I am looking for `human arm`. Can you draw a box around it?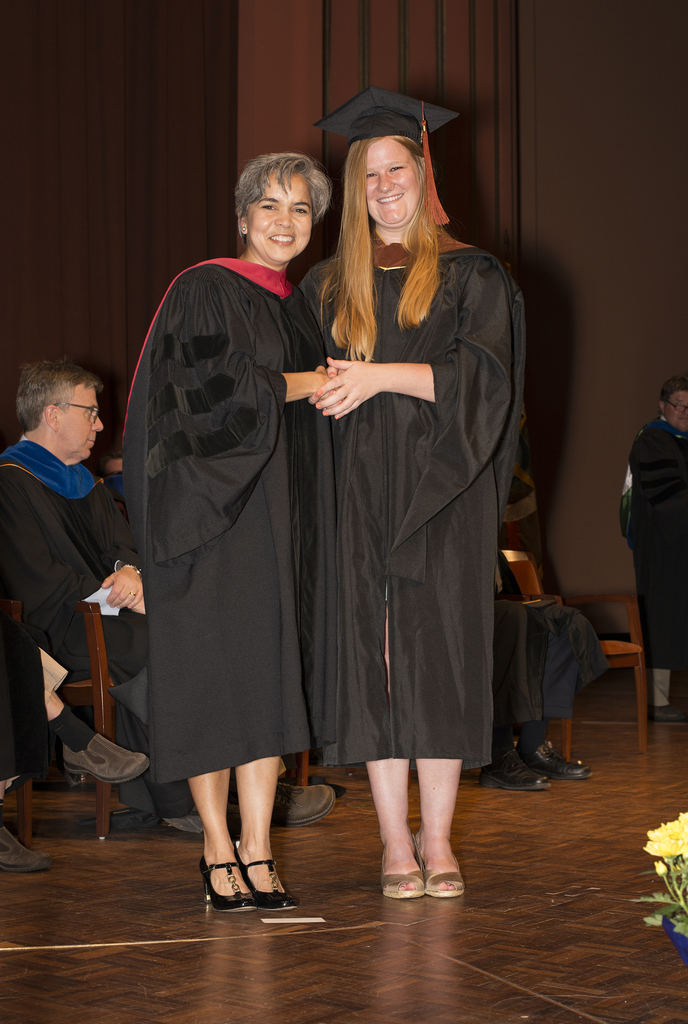
Sure, the bounding box is {"left": 194, "top": 305, "right": 299, "bottom": 424}.
